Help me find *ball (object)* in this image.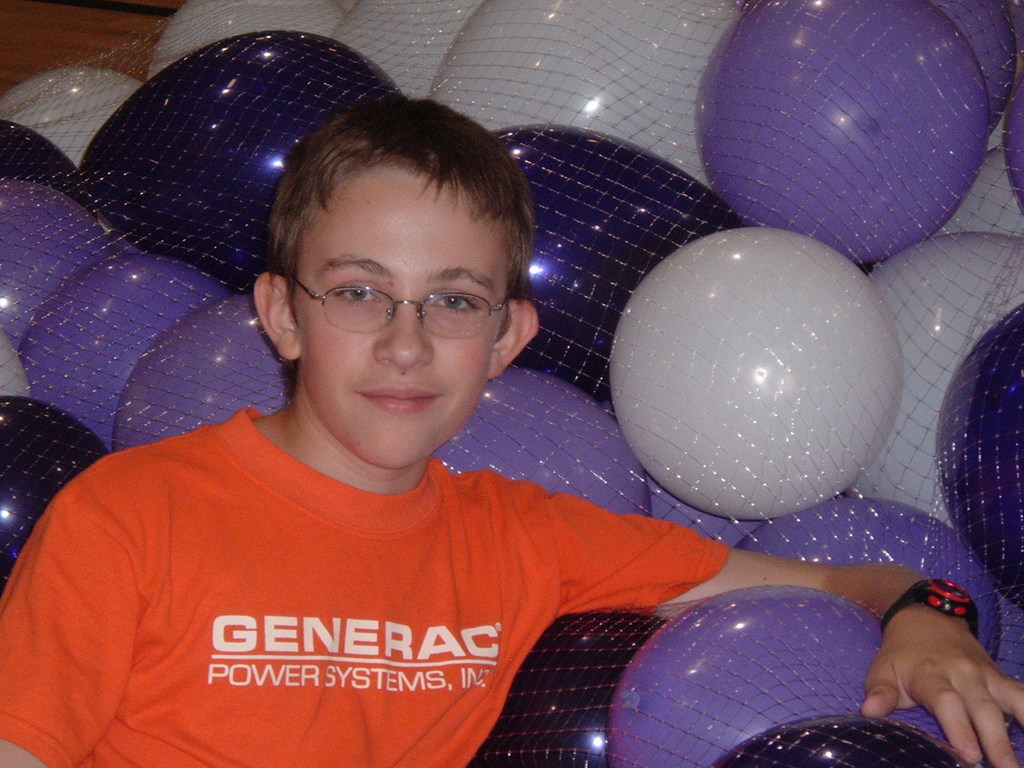
Found it: [463,607,650,762].
